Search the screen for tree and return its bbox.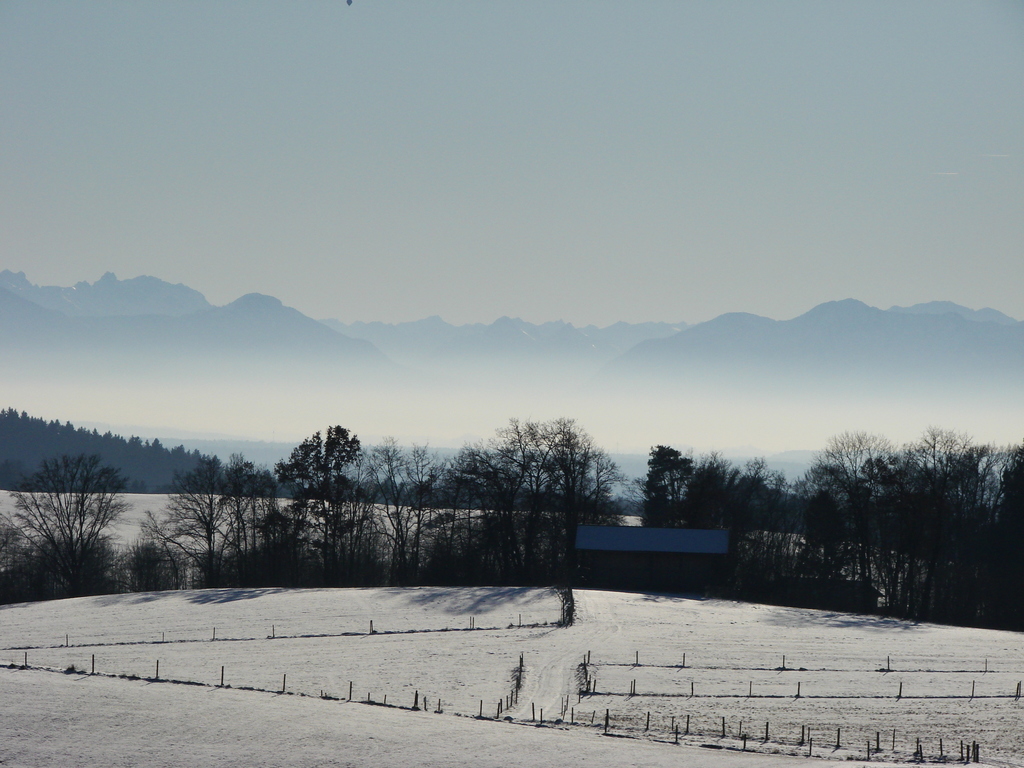
Found: left=0, top=456, right=149, bottom=602.
